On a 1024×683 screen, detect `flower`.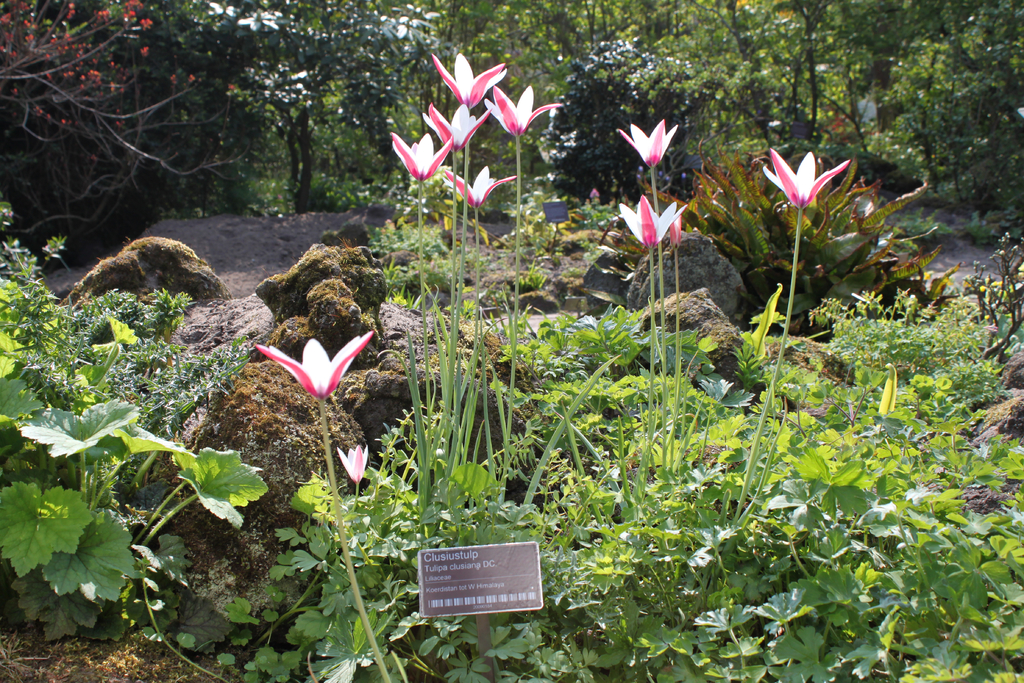
(x1=616, y1=120, x2=675, y2=168).
